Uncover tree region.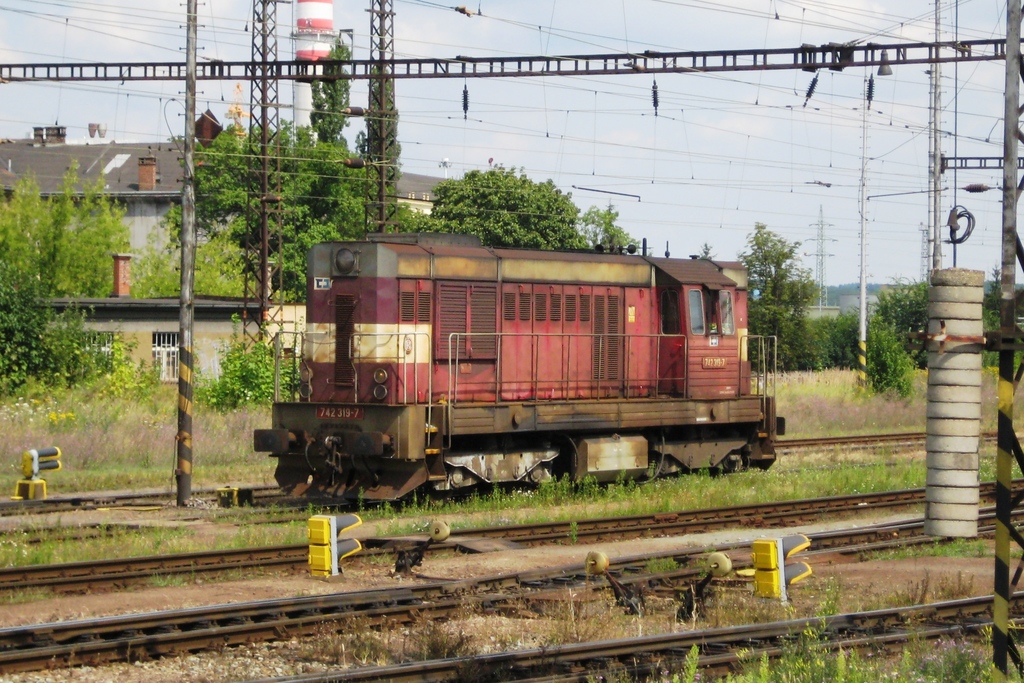
Uncovered: x1=700, y1=239, x2=720, y2=265.
